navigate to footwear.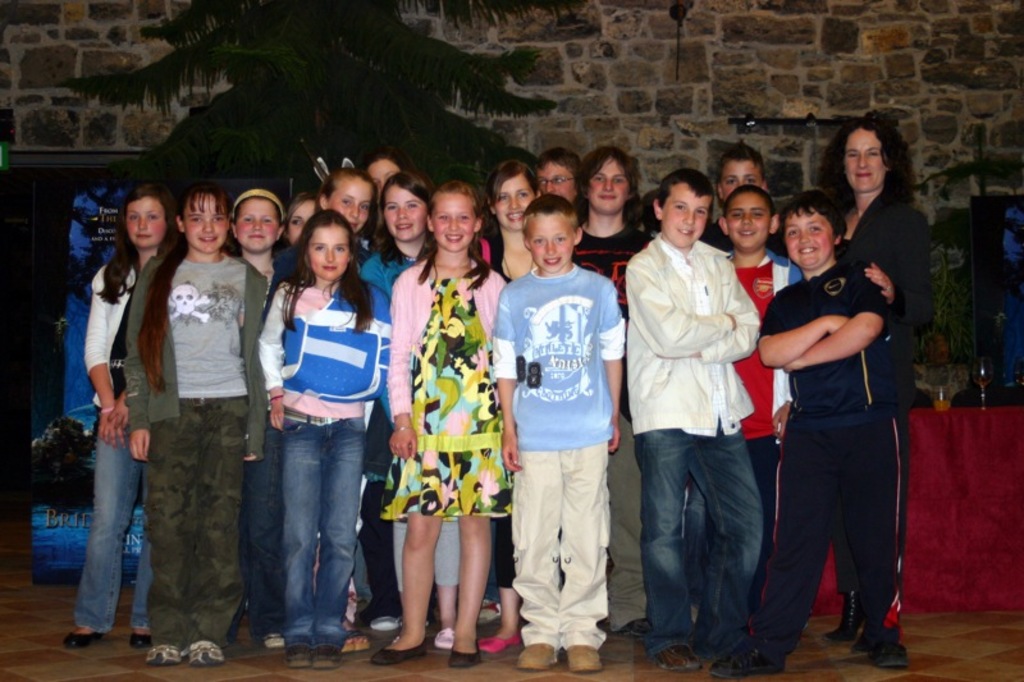
Navigation target: box(339, 615, 371, 654).
